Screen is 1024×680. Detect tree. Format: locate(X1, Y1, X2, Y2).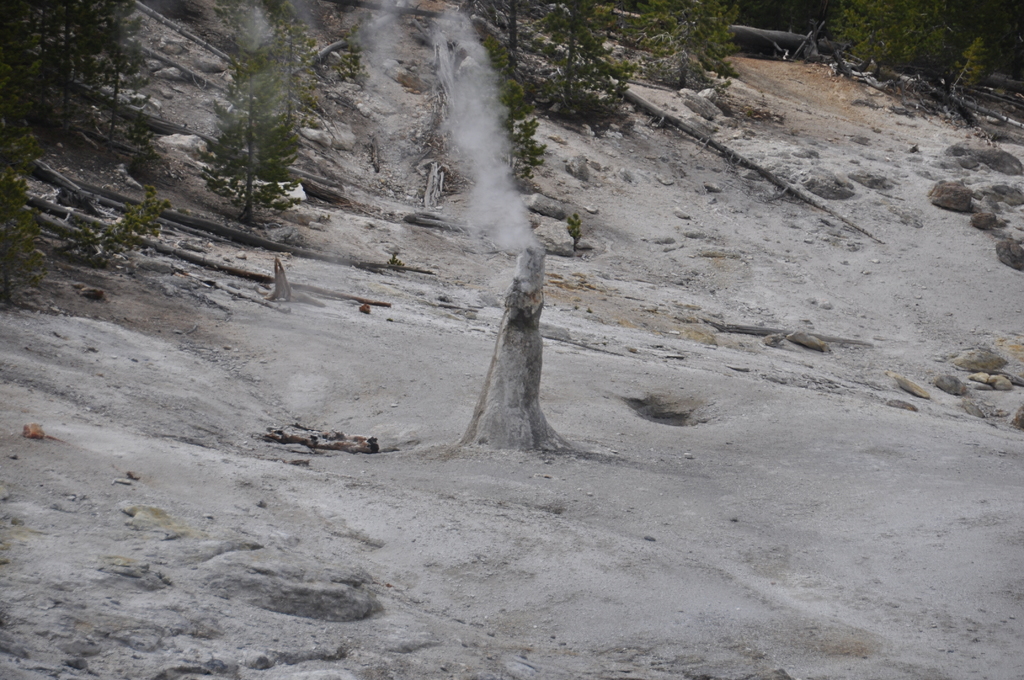
locate(623, 0, 742, 88).
